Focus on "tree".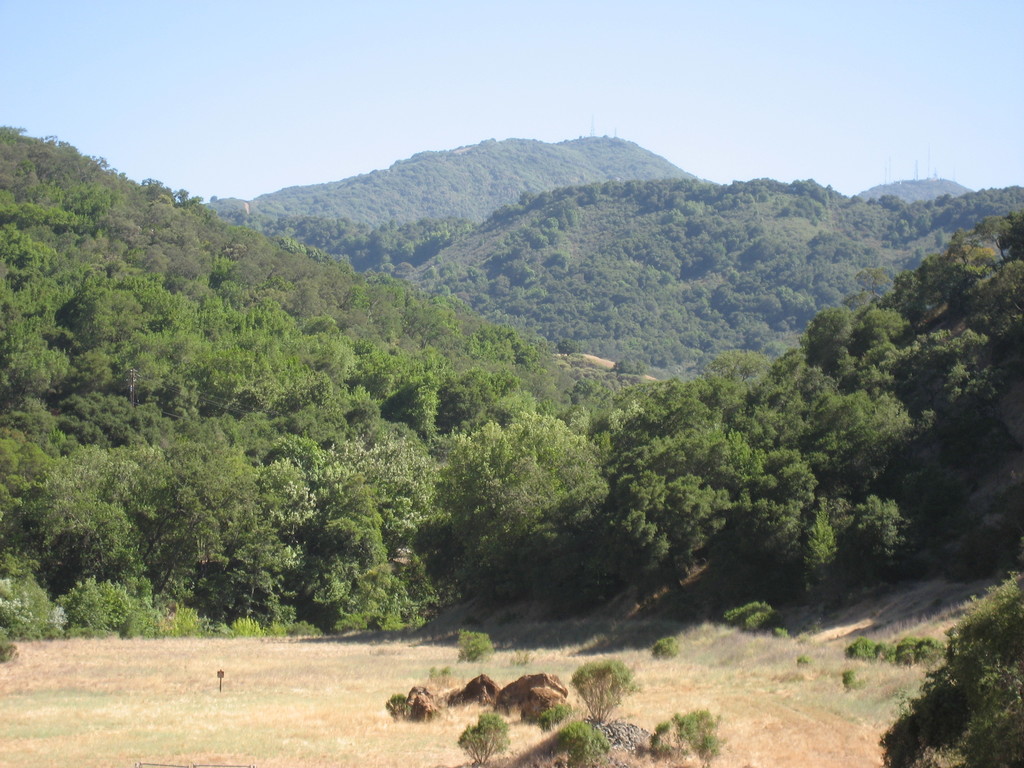
Focused at 909,631,948,667.
